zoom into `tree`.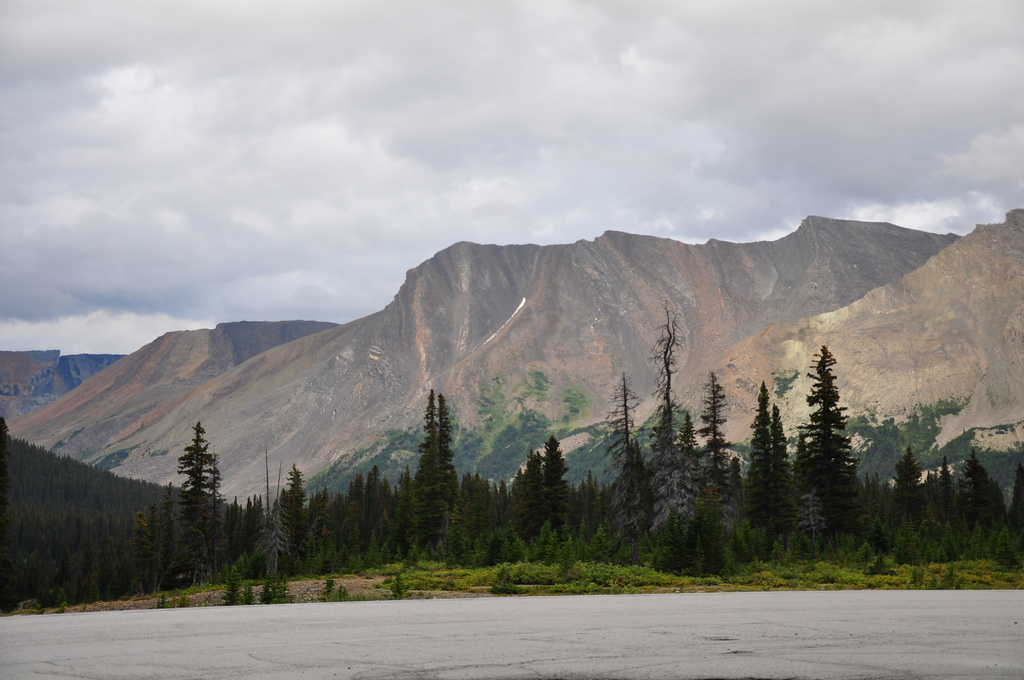
Zoom target: <region>490, 473, 512, 538</region>.
